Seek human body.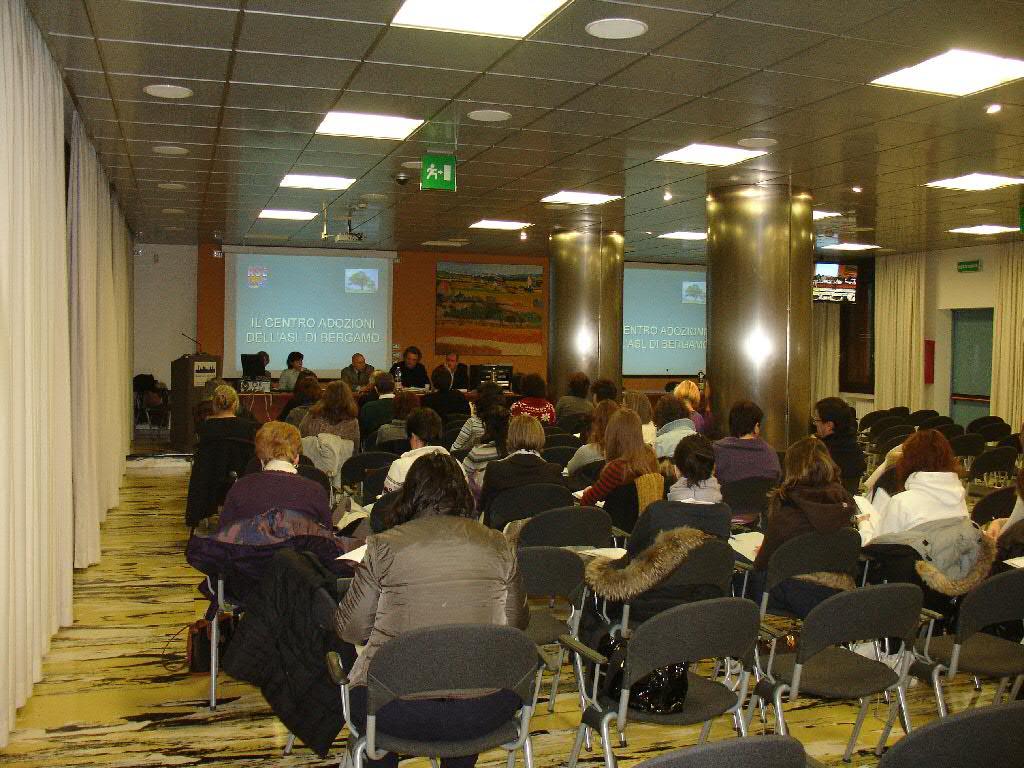
crop(431, 360, 470, 392).
